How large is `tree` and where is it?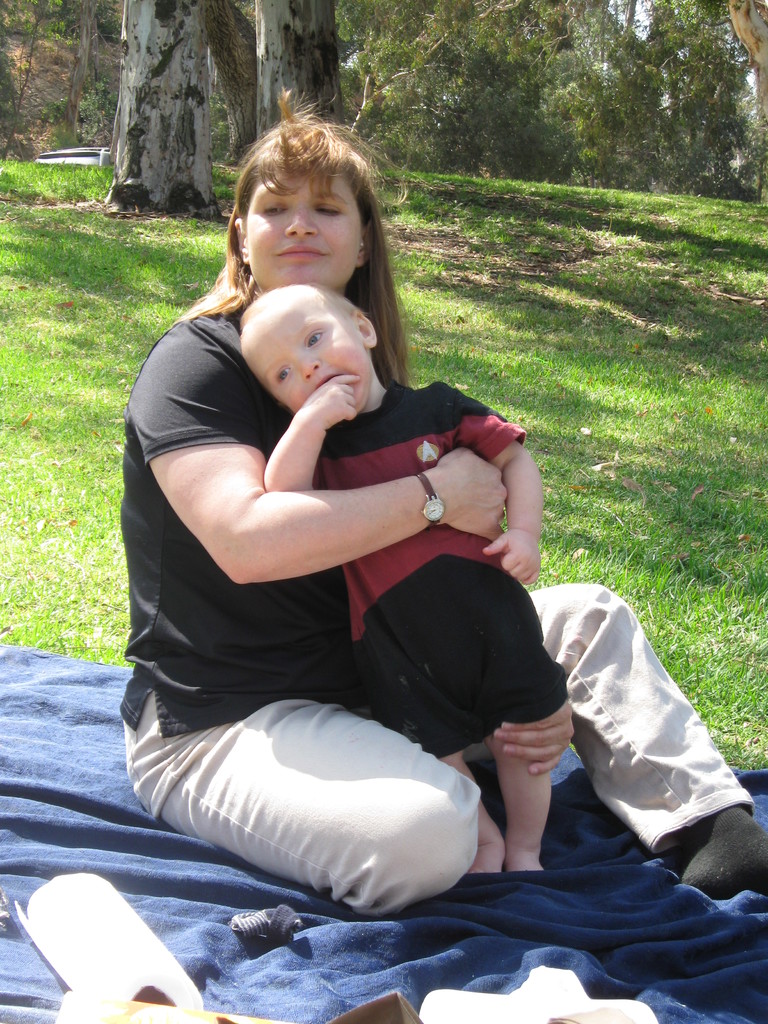
Bounding box: box=[109, 0, 223, 223].
